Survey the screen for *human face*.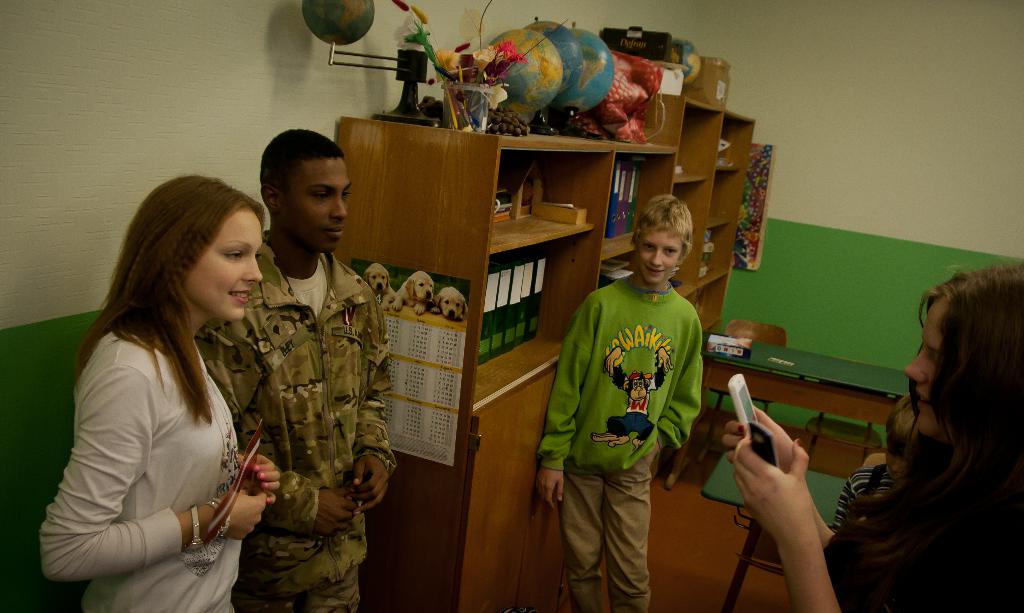
Survey found: bbox=[191, 204, 262, 322].
